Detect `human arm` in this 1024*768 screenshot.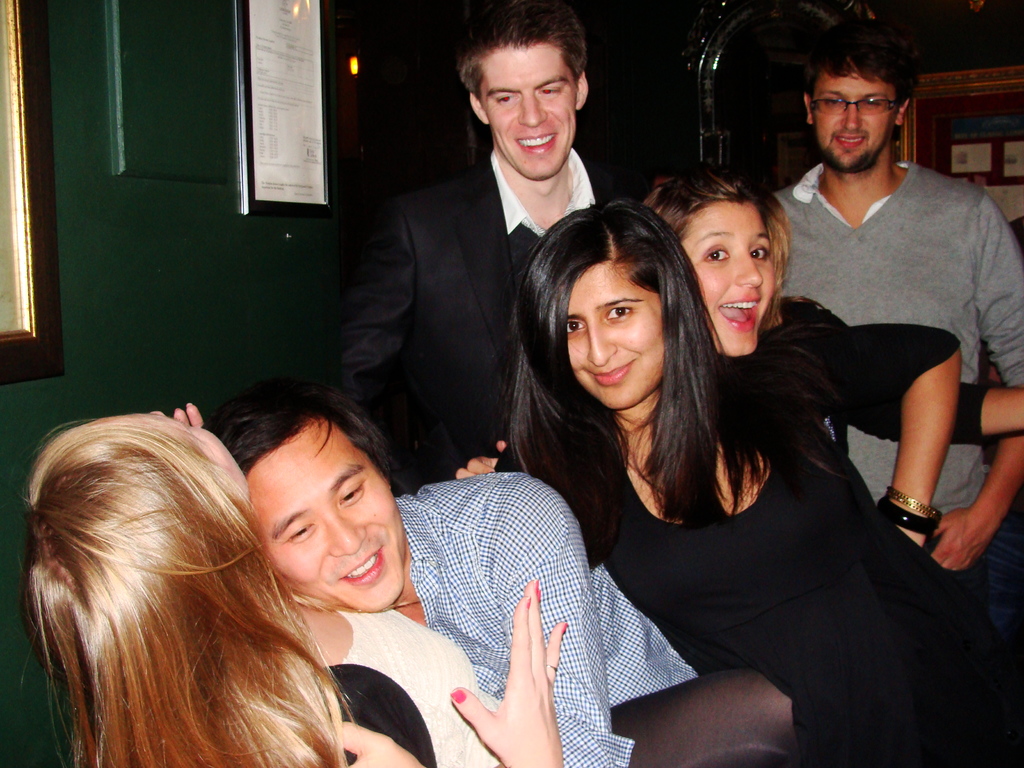
Detection: (left=340, top=192, right=415, bottom=492).
